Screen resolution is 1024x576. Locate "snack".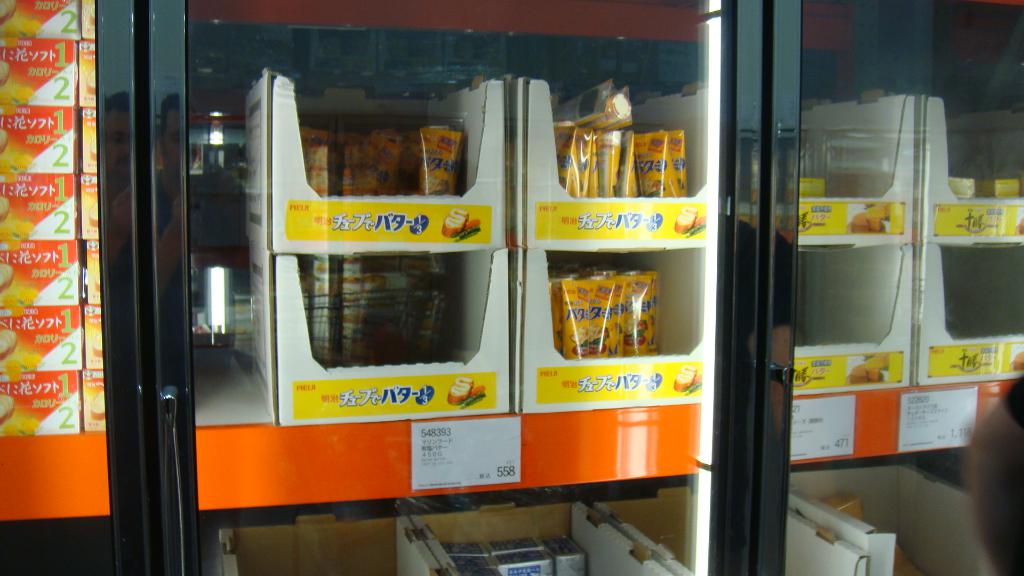
detection(675, 369, 700, 395).
